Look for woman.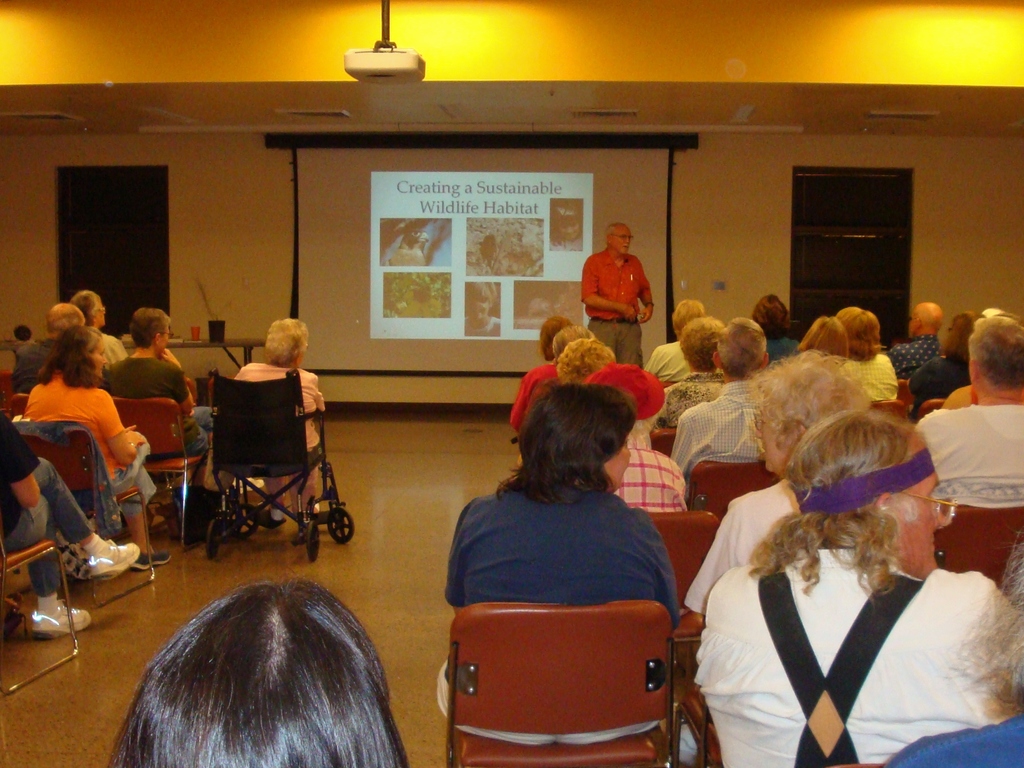
Found: <region>678, 350, 867, 617</region>.
